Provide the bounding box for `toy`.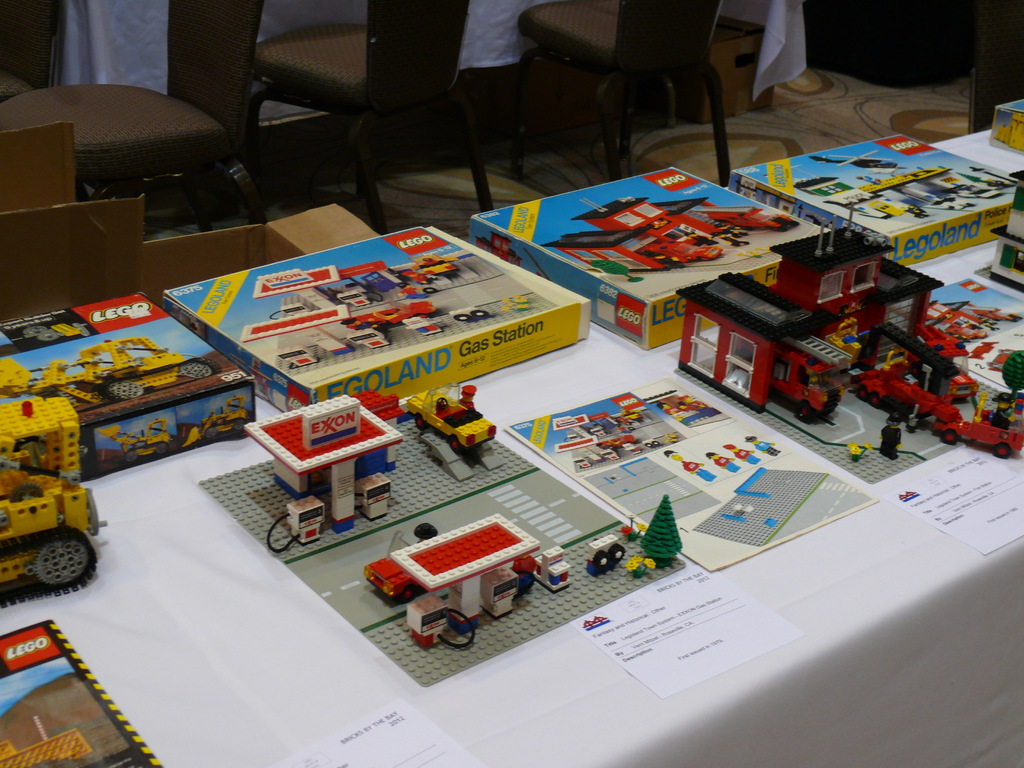
box(704, 451, 738, 475).
